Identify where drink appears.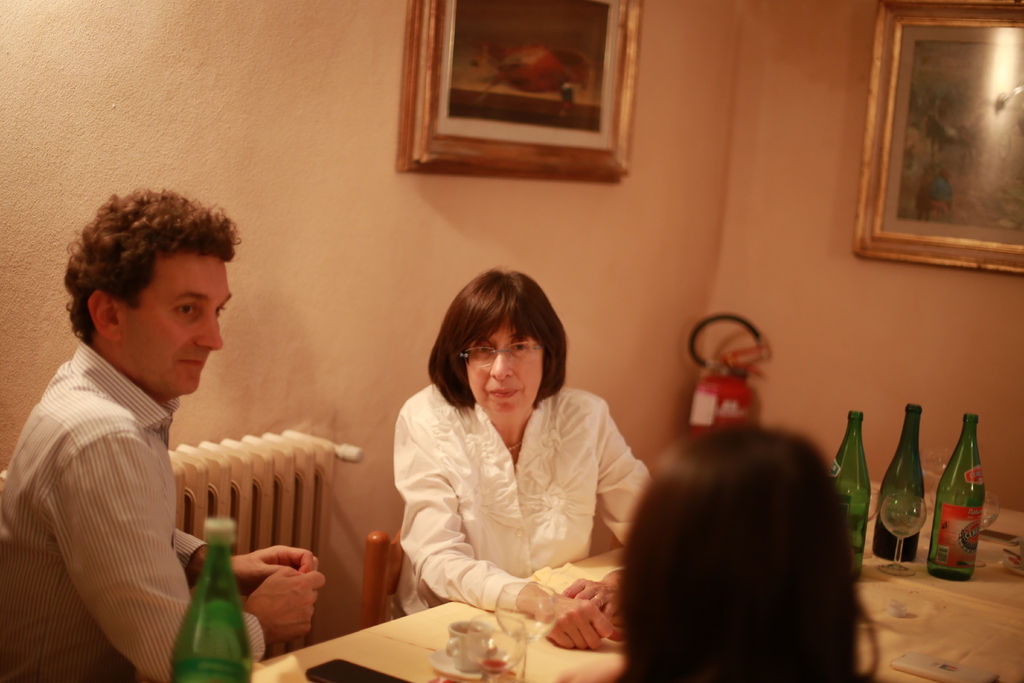
Appears at l=168, t=652, r=250, b=682.
